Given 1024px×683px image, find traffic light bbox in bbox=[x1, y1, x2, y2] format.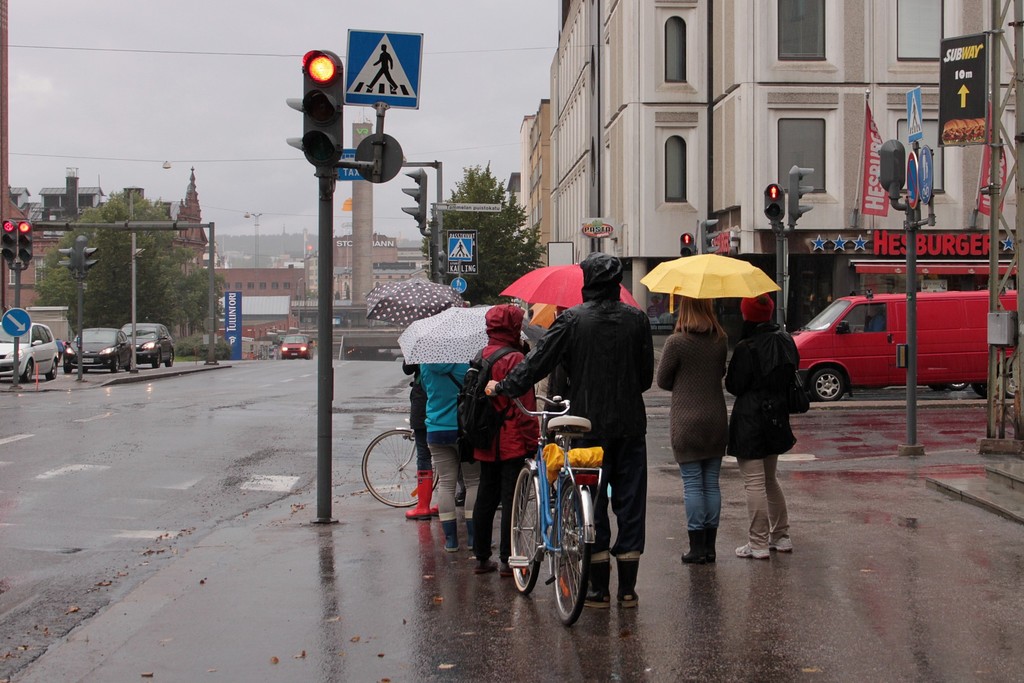
bbox=[296, 51, 348, 175].
